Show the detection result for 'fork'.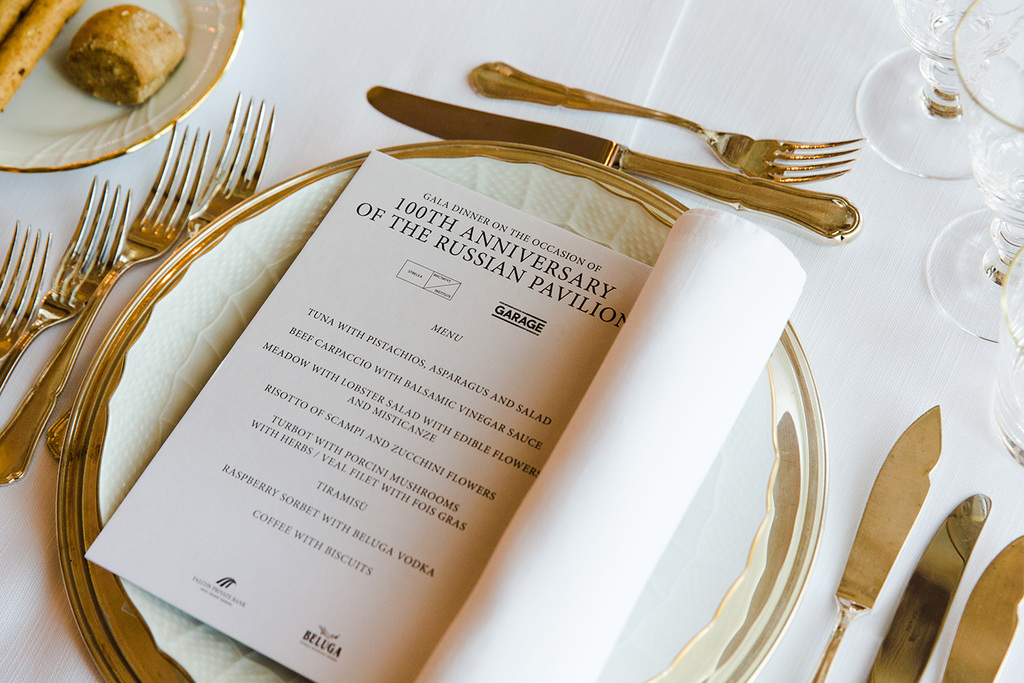
{"left": 0, "top": 175, "right": 133, "bottom": 390}.
